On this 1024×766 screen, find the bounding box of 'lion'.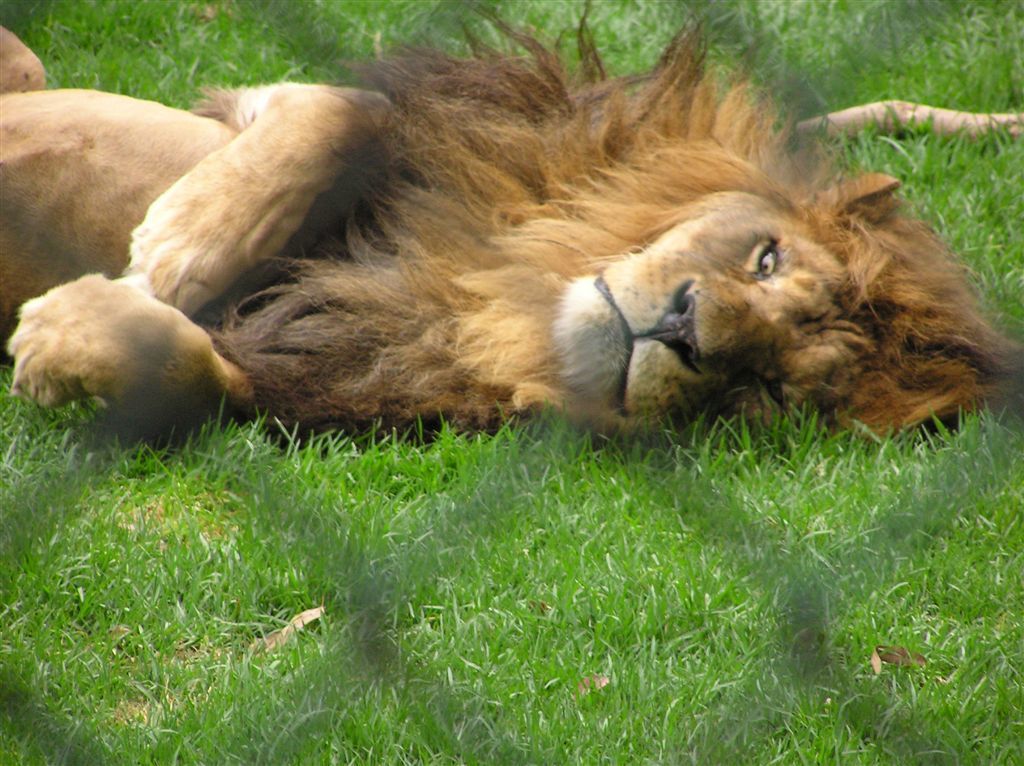
Bounding box: 0,0,1023,460.
